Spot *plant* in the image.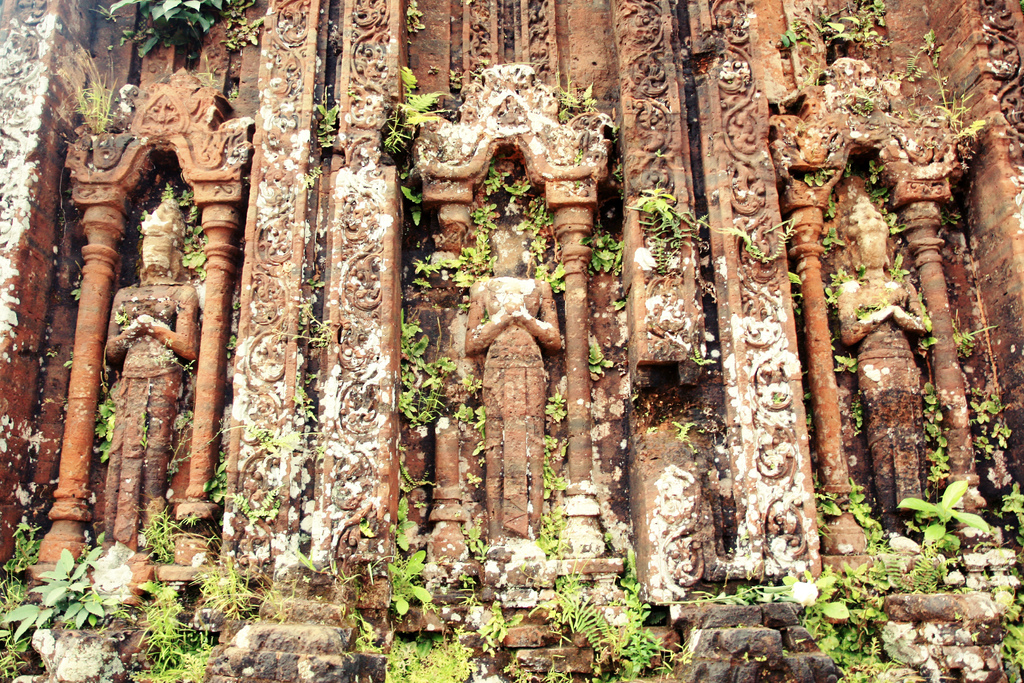
*plant* found at 230 296 240 312.
